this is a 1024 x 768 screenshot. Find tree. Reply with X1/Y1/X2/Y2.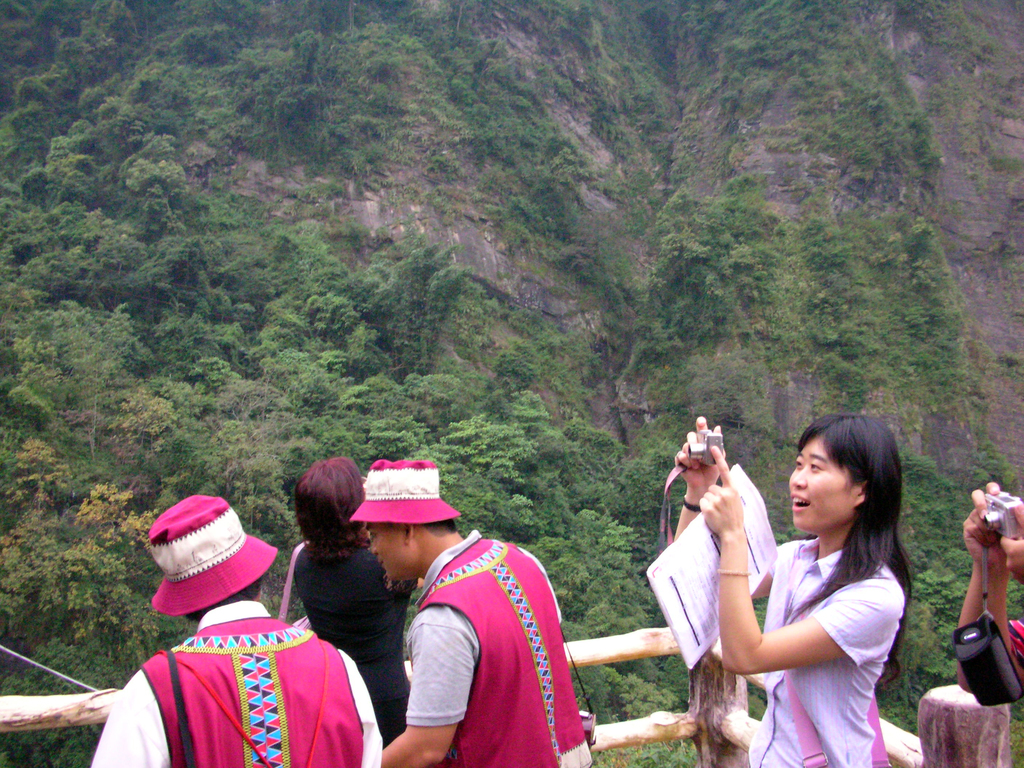
0/508/63/643.
